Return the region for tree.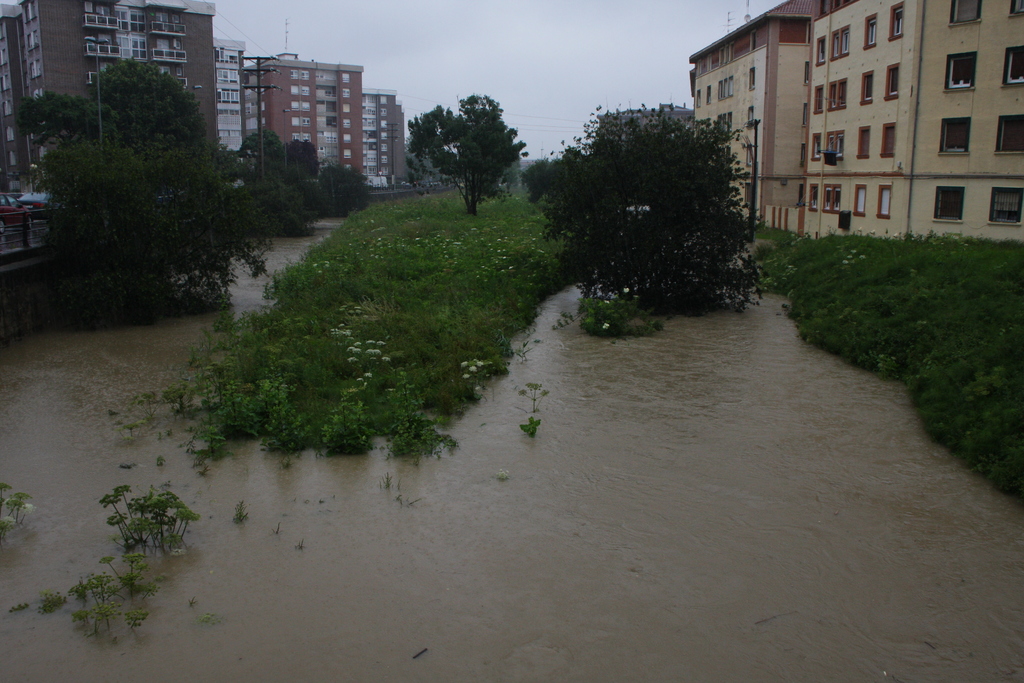
locate(33, 136, 273, 325).
